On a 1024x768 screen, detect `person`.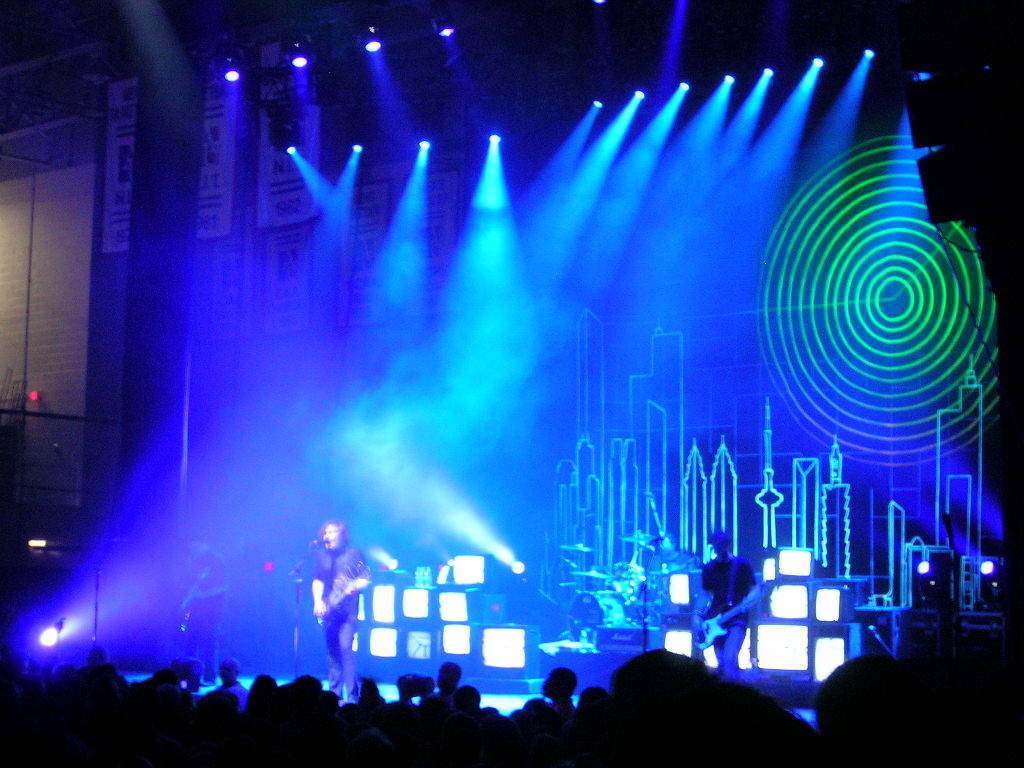
<bbox>177, 540, 223, 686</bbox>.
